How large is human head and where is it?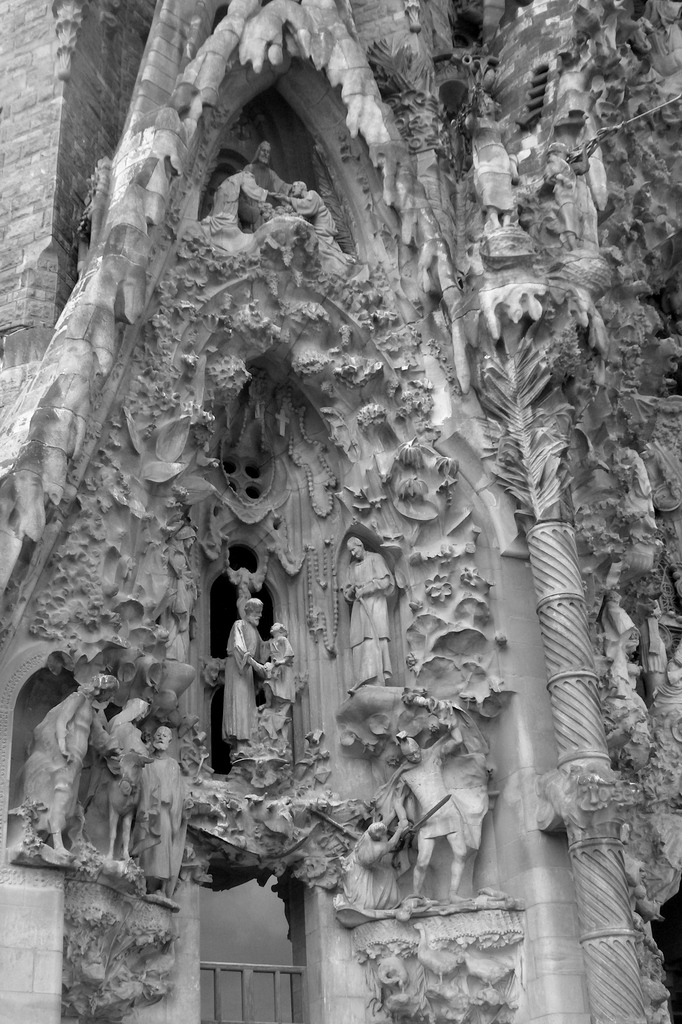
Bounding box: <bbox>398, 736, 419, 761</bbox>.
